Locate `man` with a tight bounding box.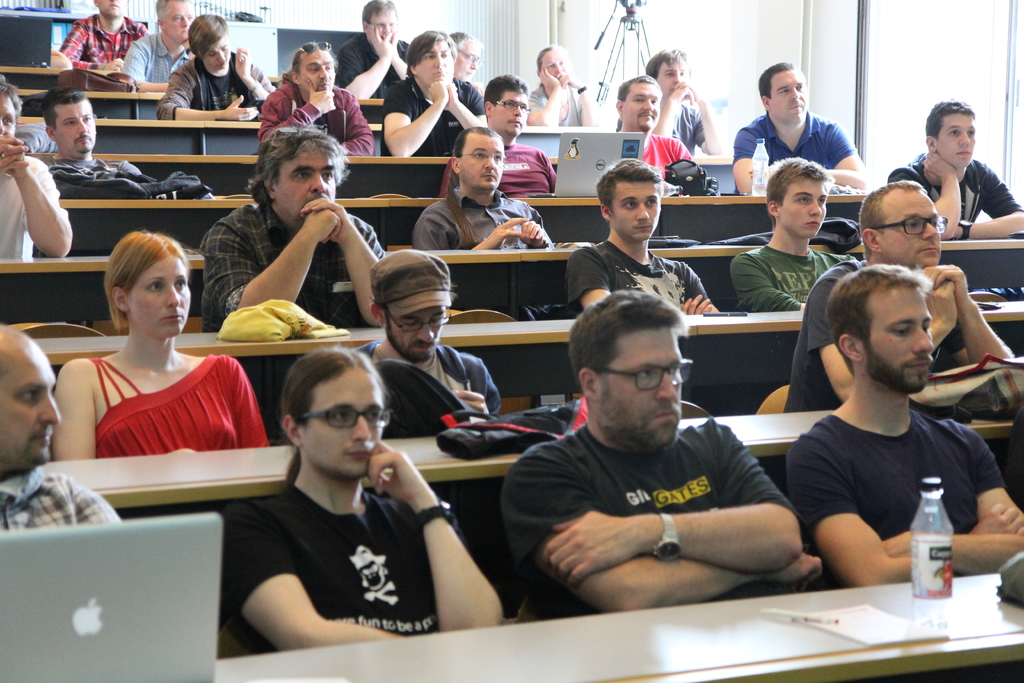
[125, 0, 200, 98].
